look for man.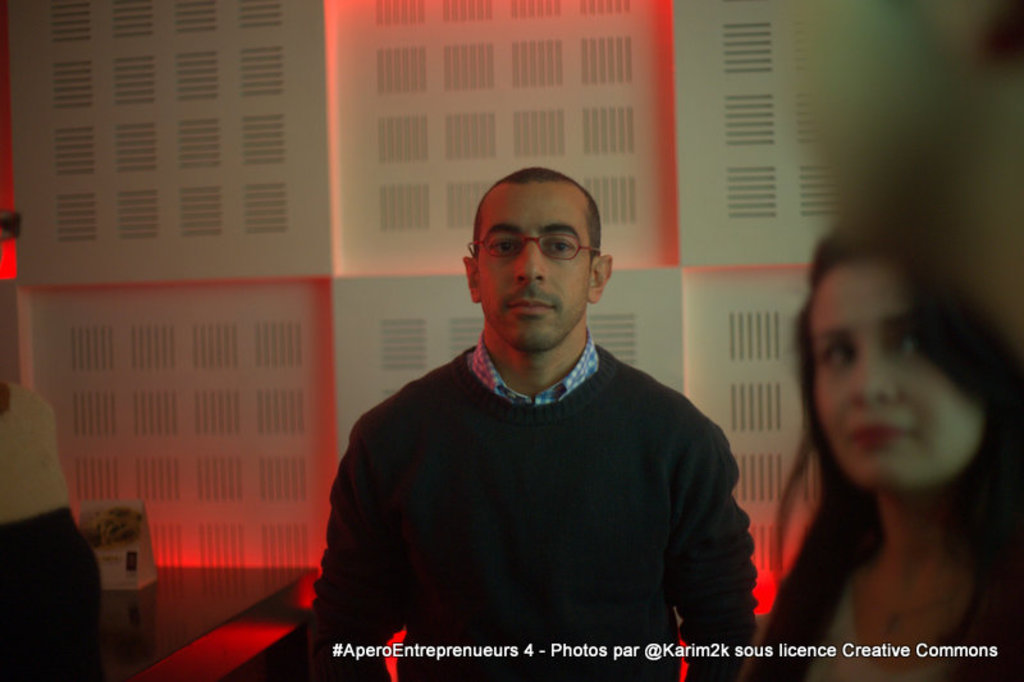
Found: select_region(324, 168, 769, 665).
